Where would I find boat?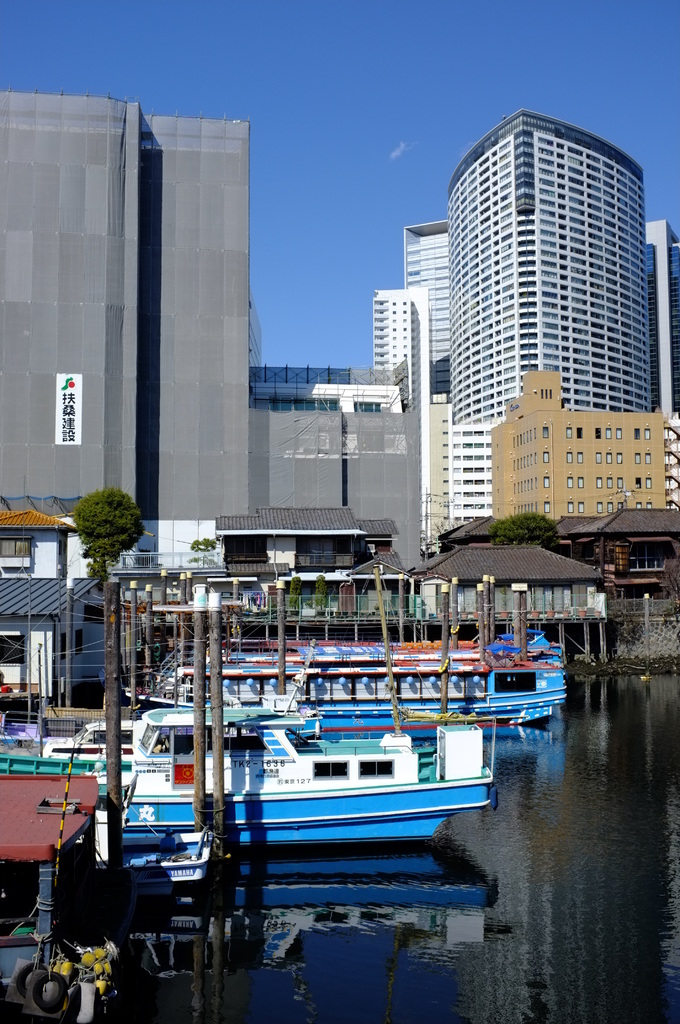
At pyautogui.locateOnScreen(105, 701, 497, 885).
